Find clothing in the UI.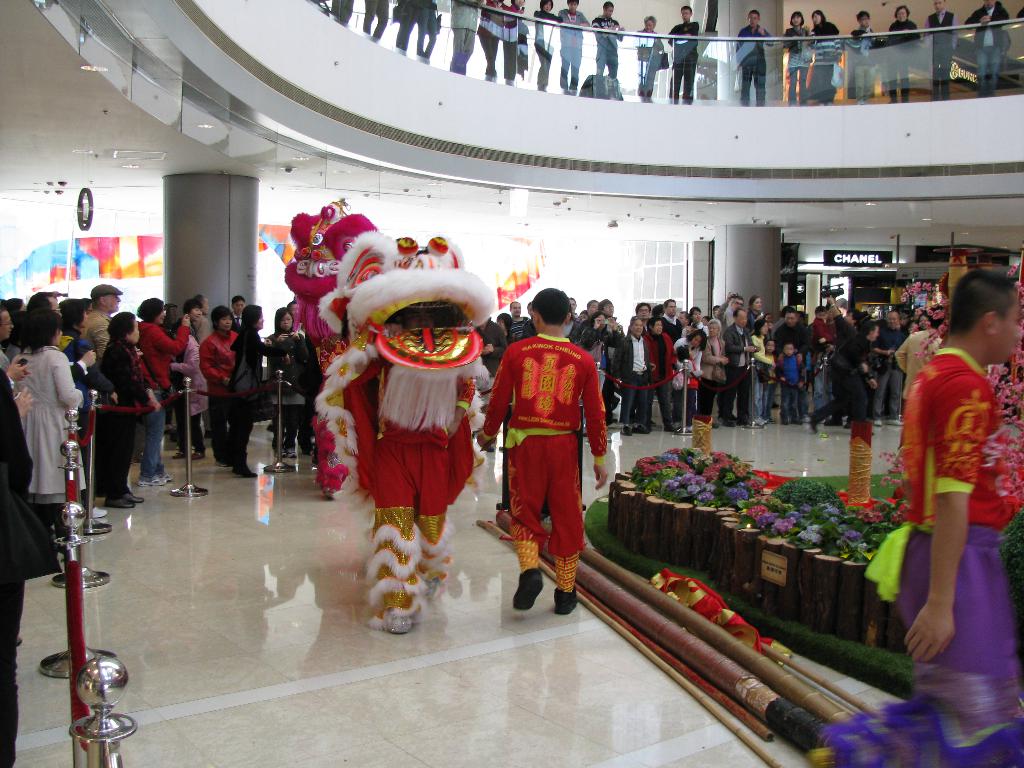
UI element at select_region(496, 328, 607, 596).
